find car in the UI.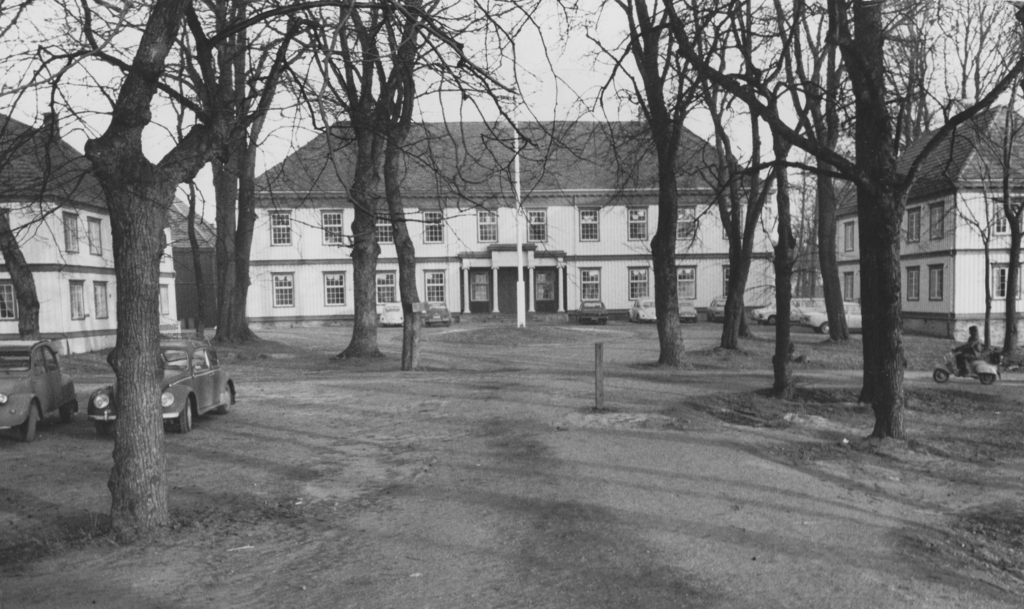
UI element at region(86, 342, 240, 434).
